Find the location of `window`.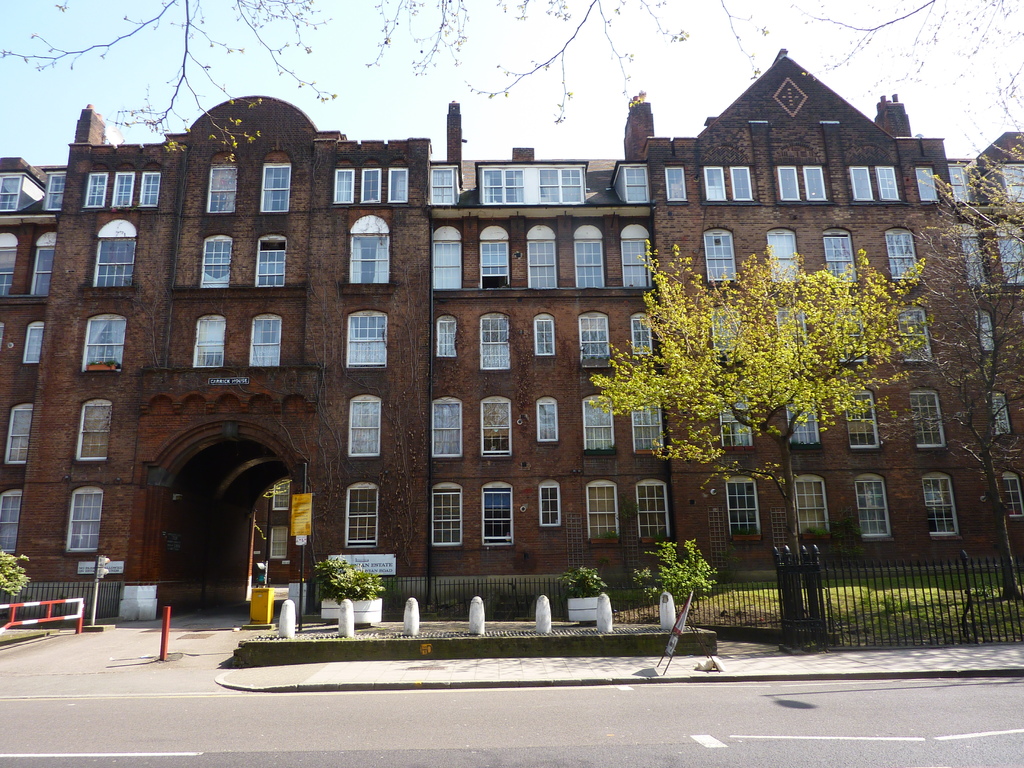
Location: x1=79 y1=397 x2=109 y2=458.
